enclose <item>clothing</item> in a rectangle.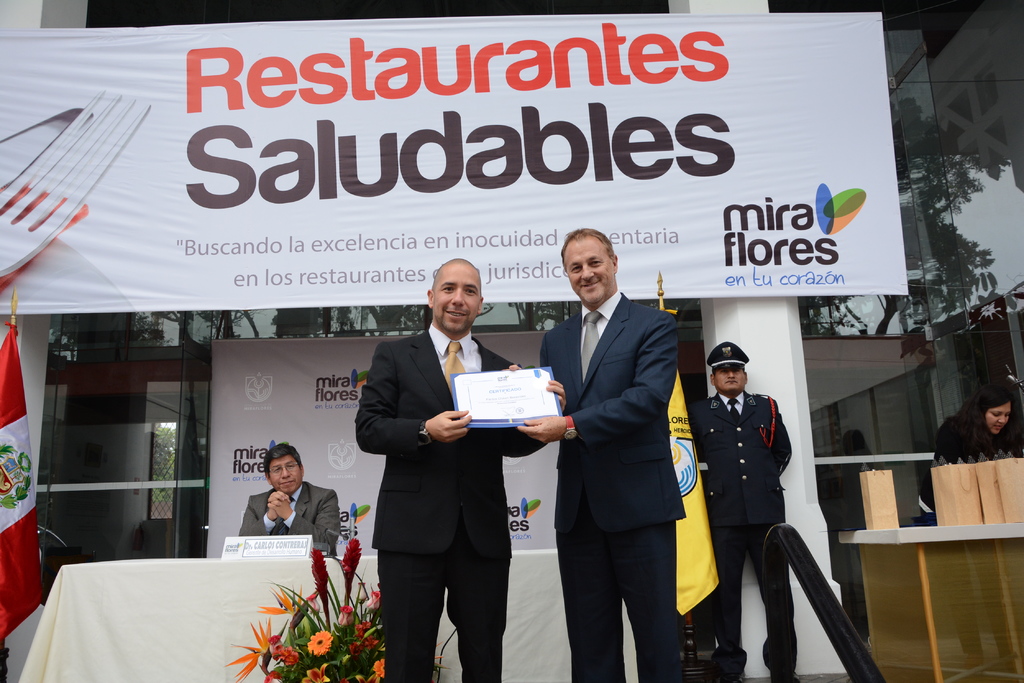
<bbox>934, 408, 1023, 506</bbox>.
